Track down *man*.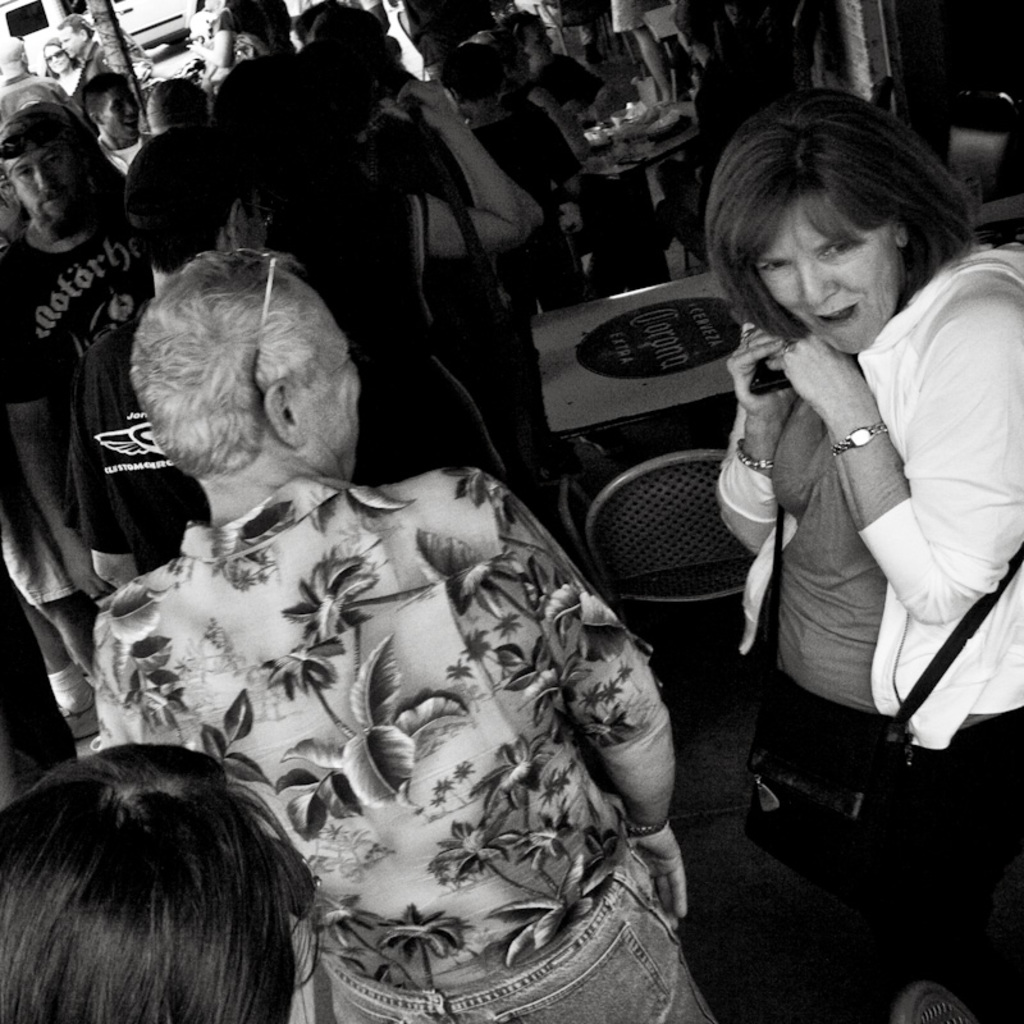
Tracked to [680,0,867,211].
